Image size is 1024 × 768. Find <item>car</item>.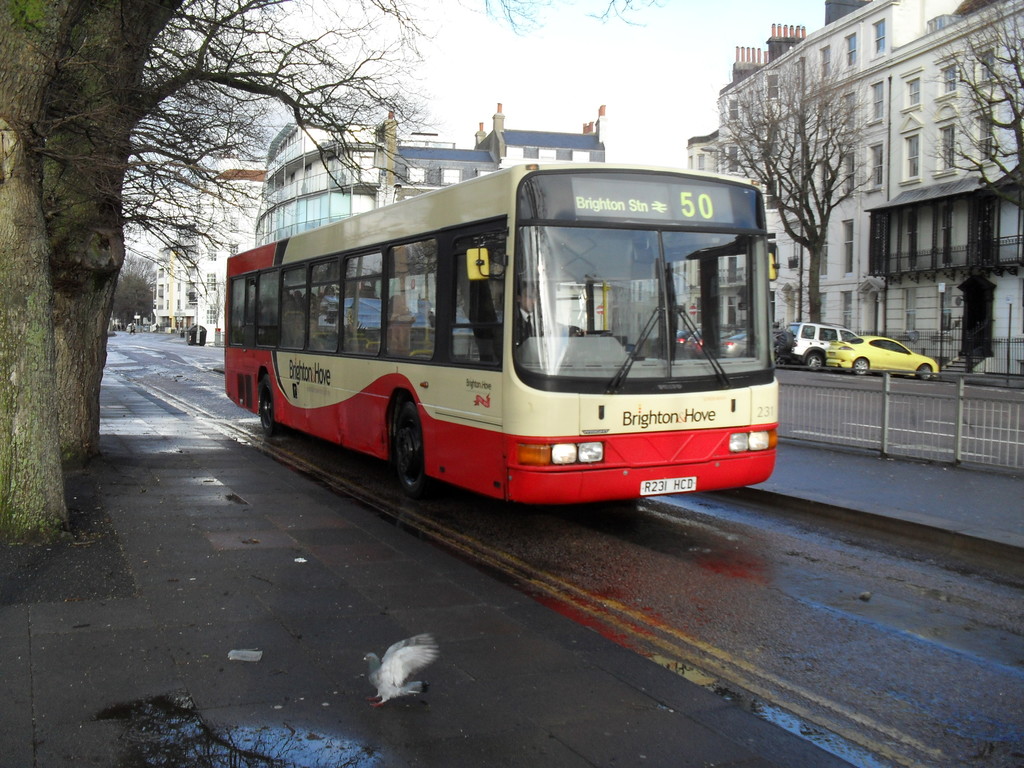
[685,321,717,351].
